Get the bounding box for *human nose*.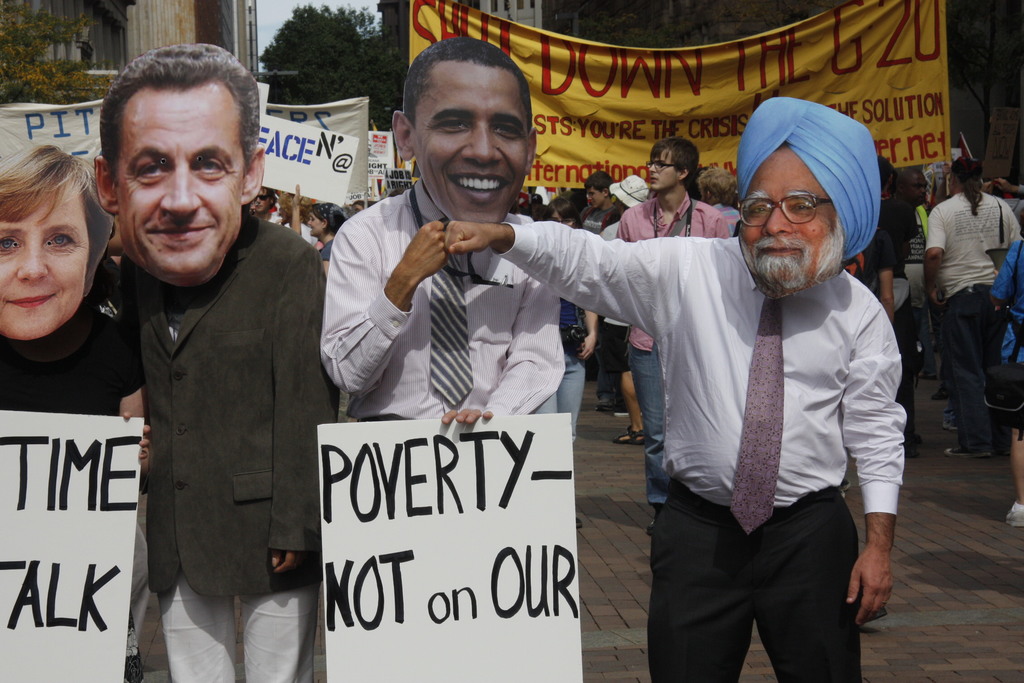
bbox=(761, 207, 794, 241).
